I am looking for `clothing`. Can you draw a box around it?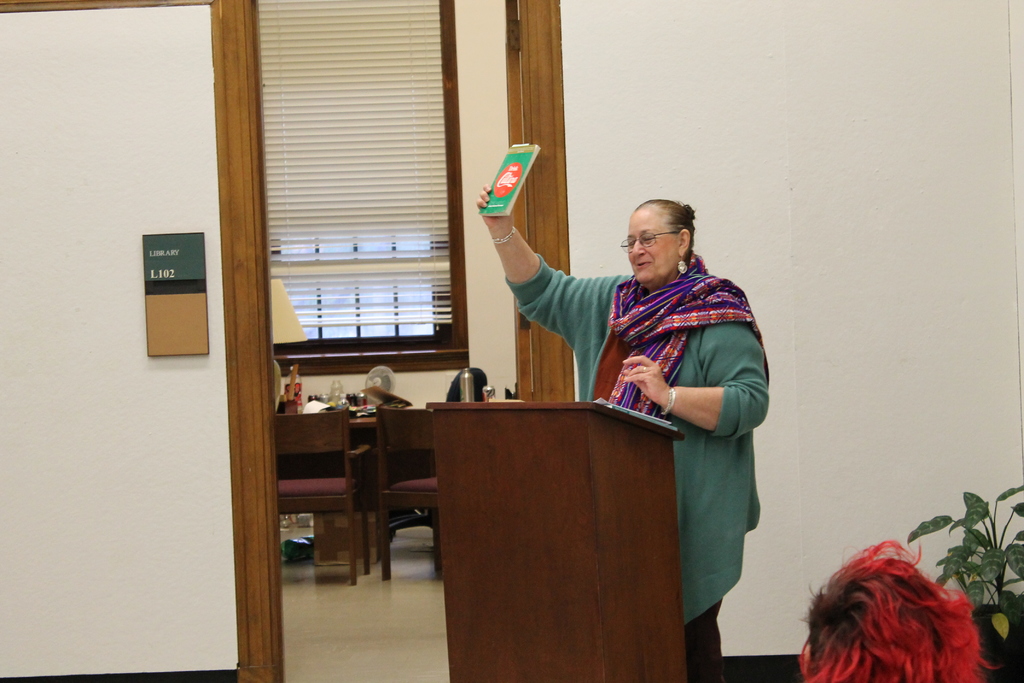
Sure, the bounding box is 503,249,740,682.
